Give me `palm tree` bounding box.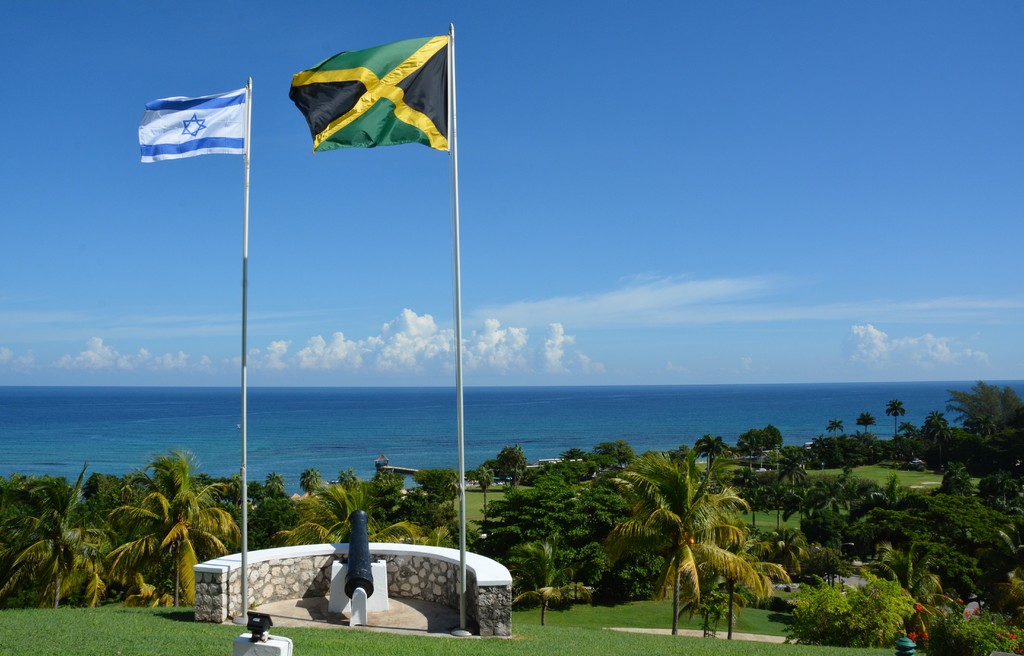
(632,463,773,646).
